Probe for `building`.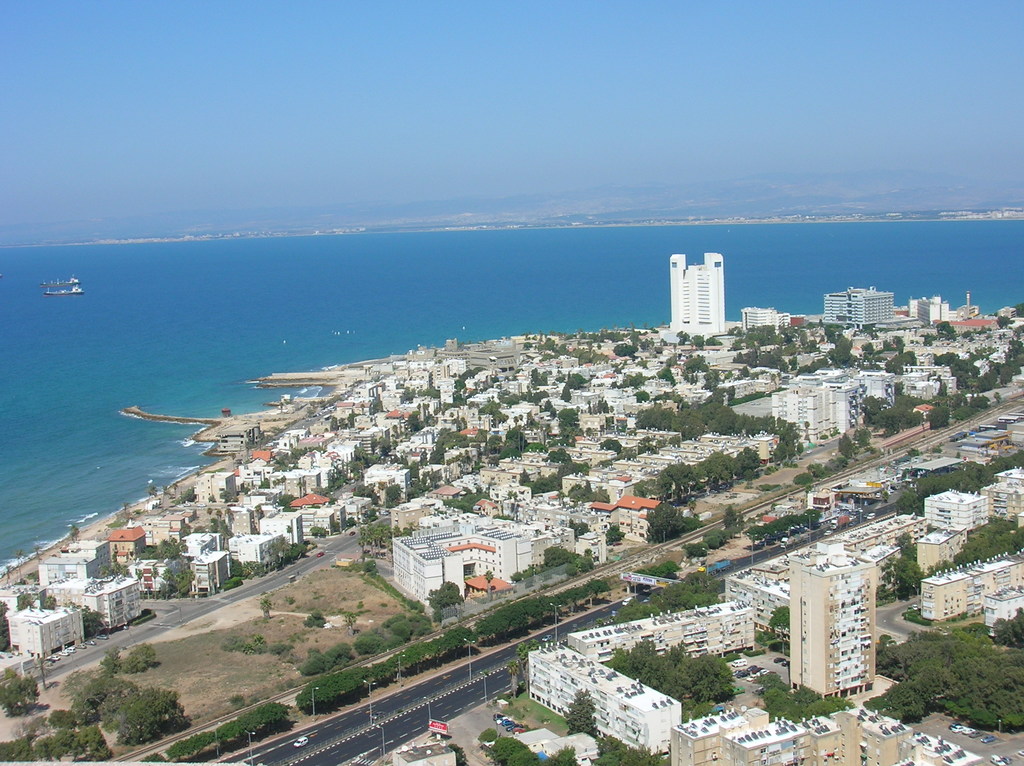
Probe result: 669 701 911 765.
